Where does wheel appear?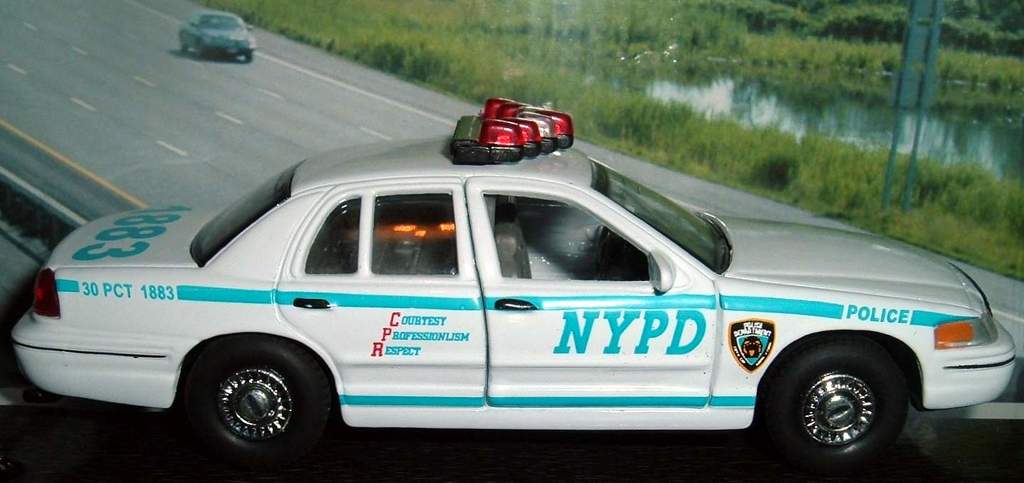
Appears at <region>181, 332, 338, 476</region>.
